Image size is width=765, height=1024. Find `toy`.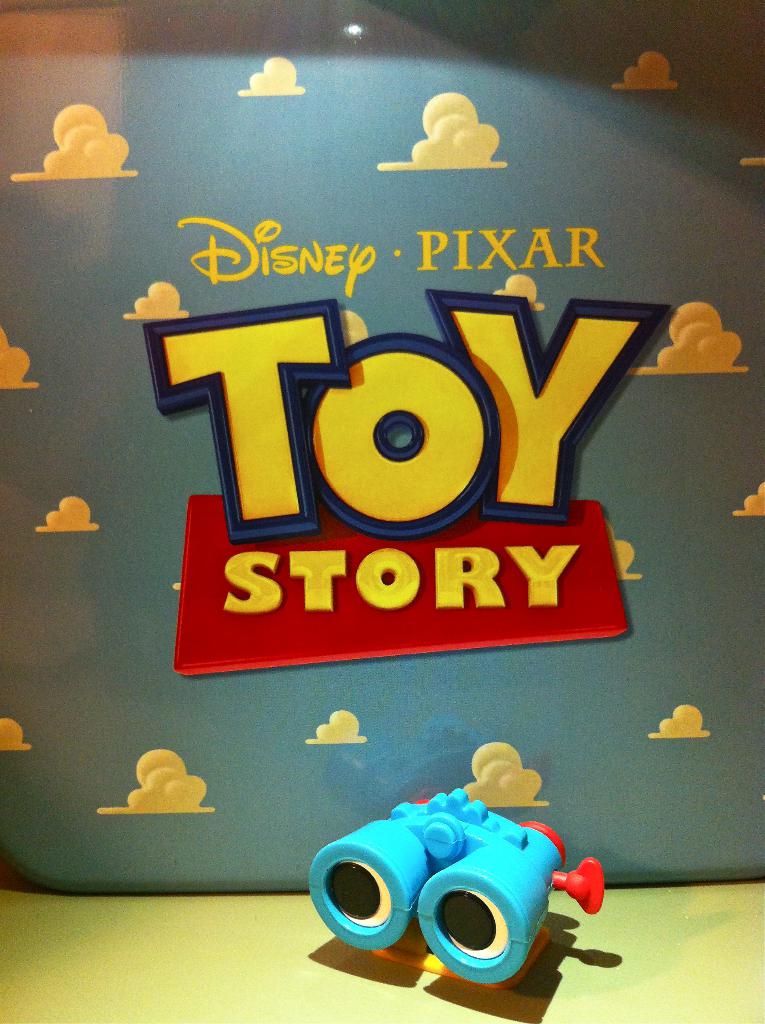
[left=124, top=292, right=686, bottom=694].
